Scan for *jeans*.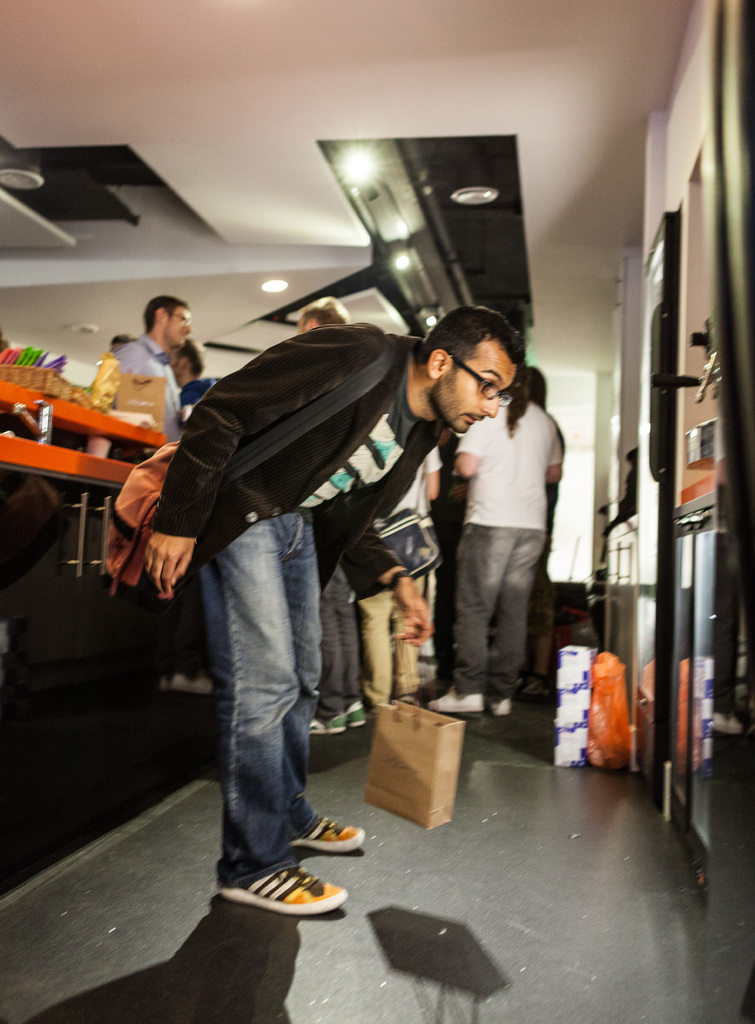
Scan result: <region>165, 486, 374, 906</region>.
